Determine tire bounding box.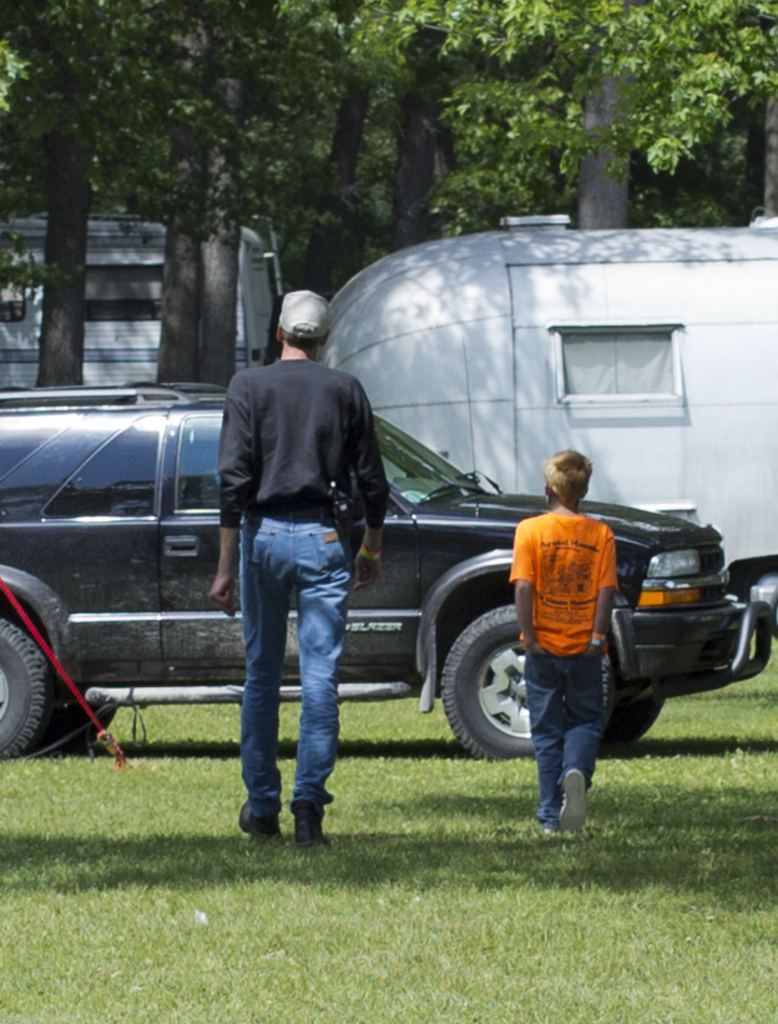
Determined: [428,605,621,762].
